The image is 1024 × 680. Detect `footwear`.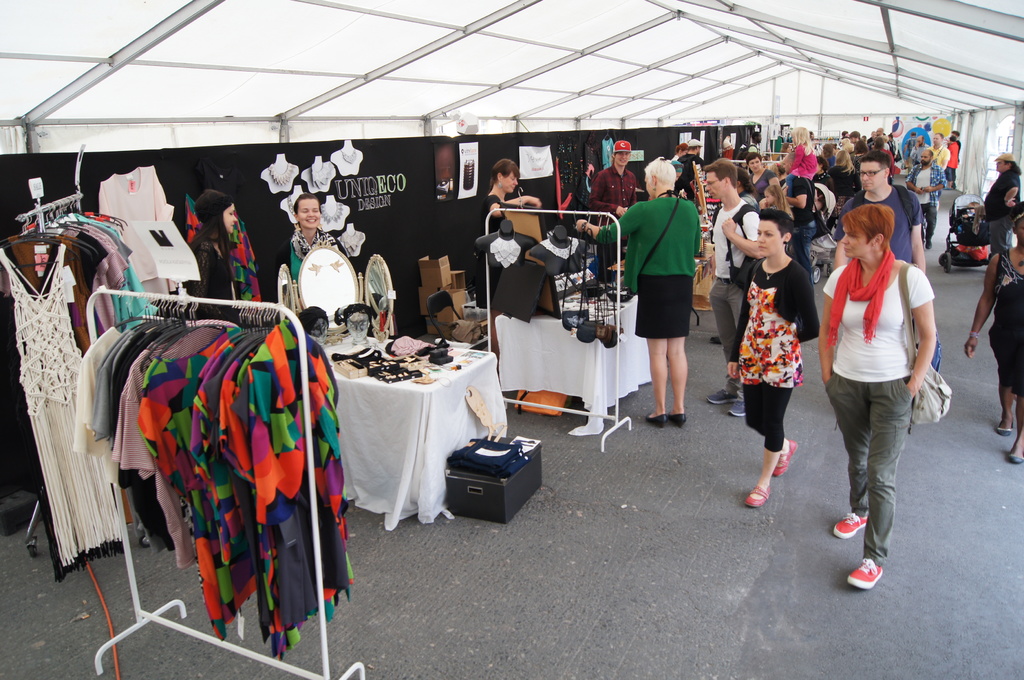
Detection: 773/438/796/476.
